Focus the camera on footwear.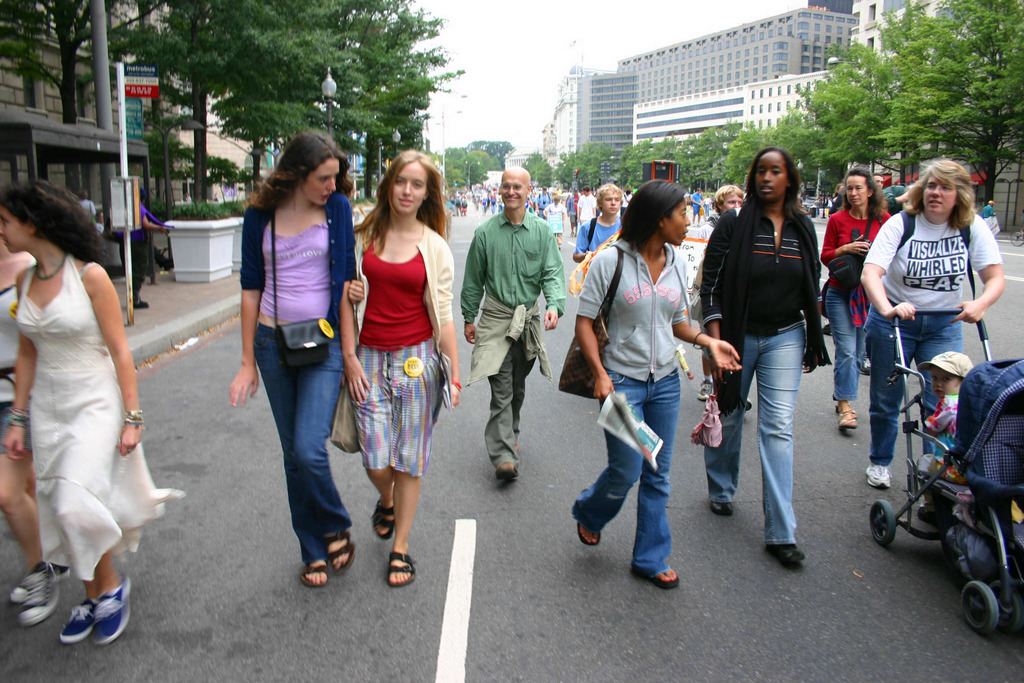
Focus region: Rect(37, 584, 119, 655).
